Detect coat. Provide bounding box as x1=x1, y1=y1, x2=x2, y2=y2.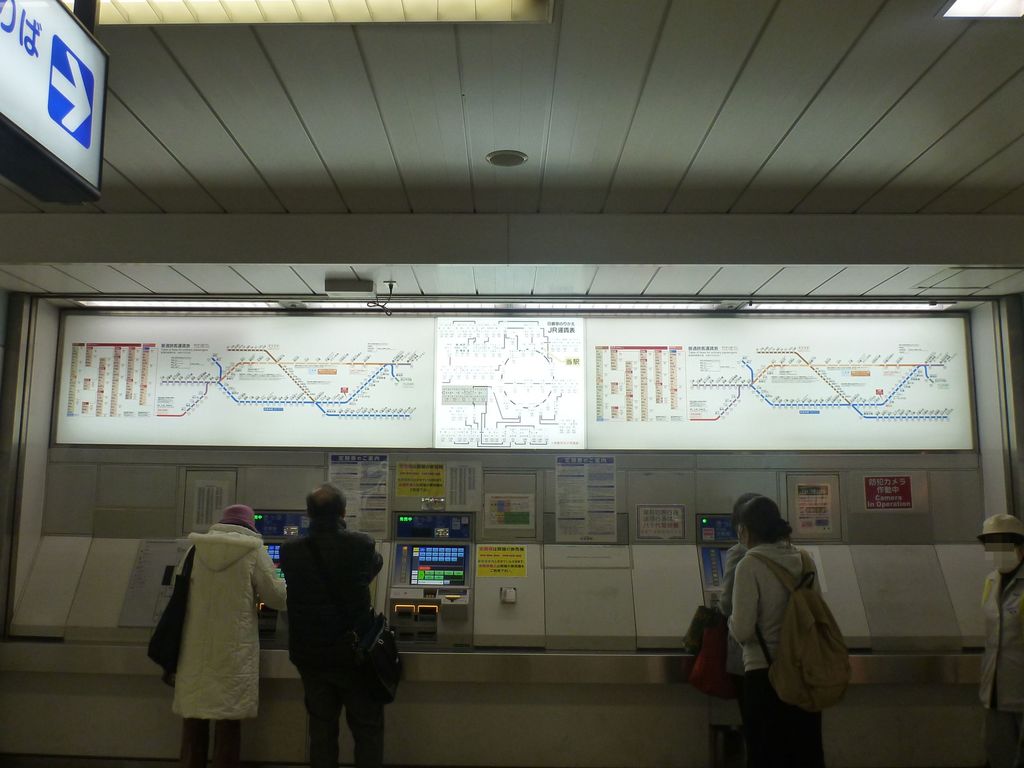
x1=160, y1=498, x2=278, y2=748.
